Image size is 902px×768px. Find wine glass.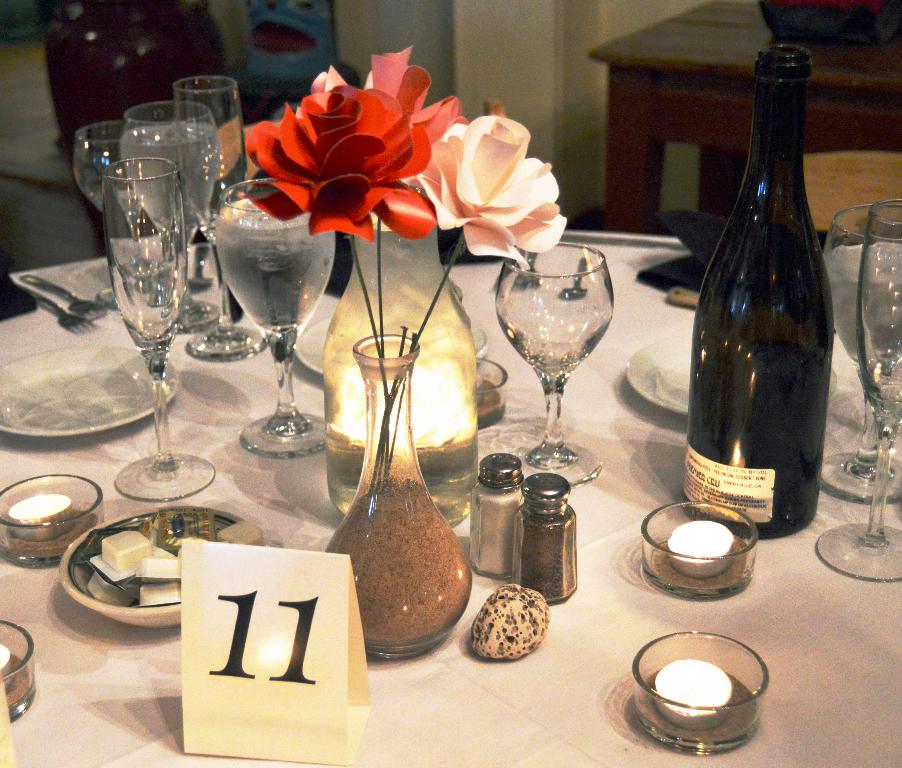
box=[814, 198, 901, 582].
